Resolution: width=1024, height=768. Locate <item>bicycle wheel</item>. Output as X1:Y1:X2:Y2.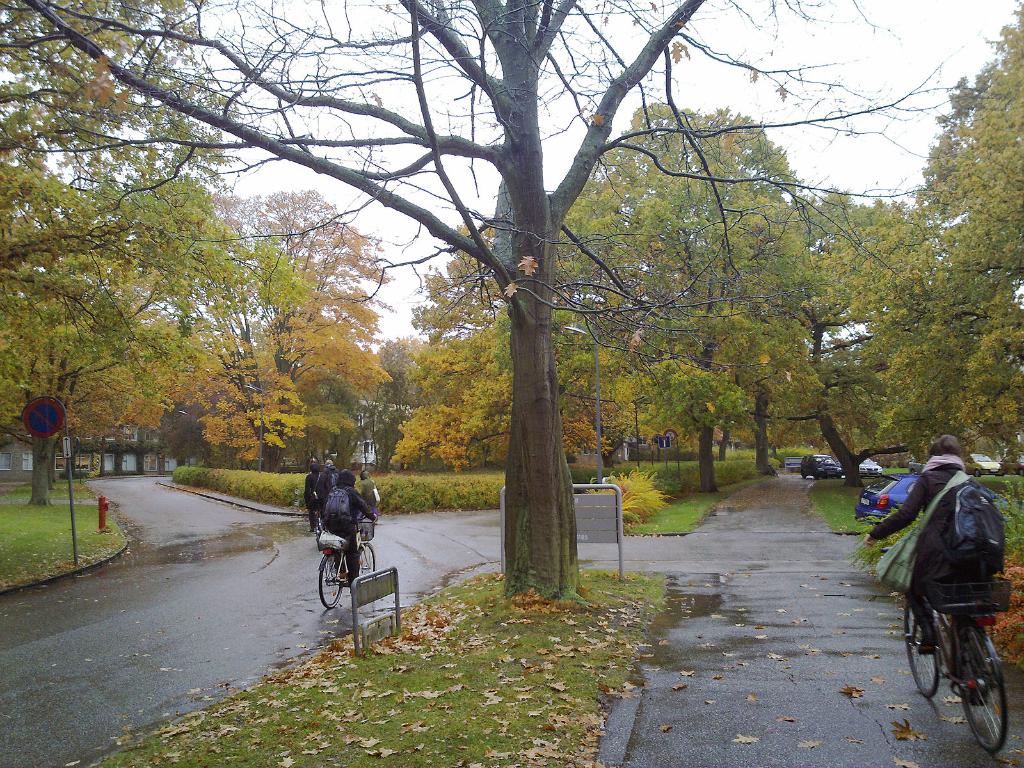
954:625:1011:760.
